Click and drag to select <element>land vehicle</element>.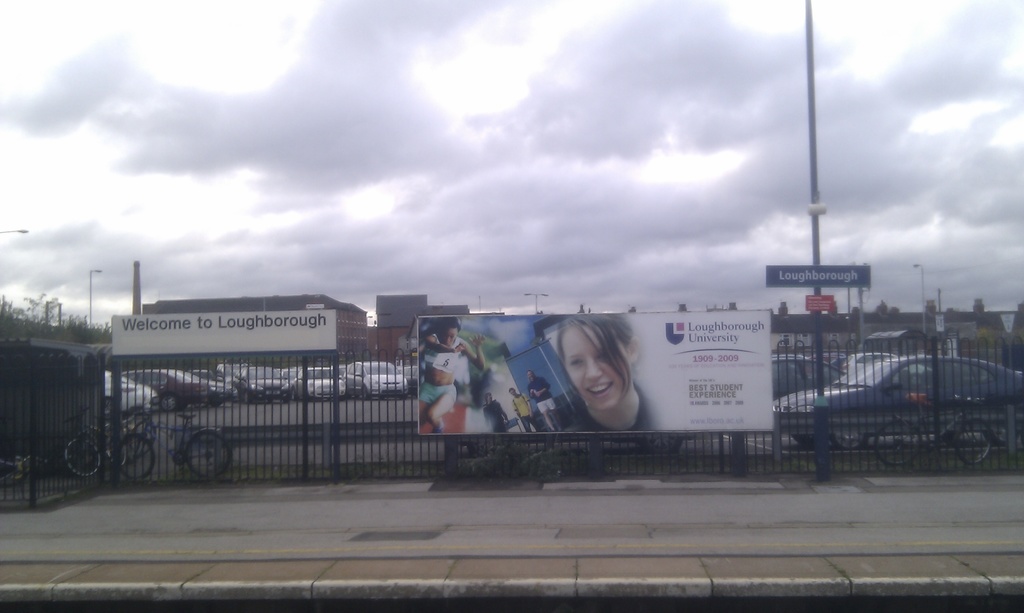
Selection: box=[279, 368, 300, 385].
